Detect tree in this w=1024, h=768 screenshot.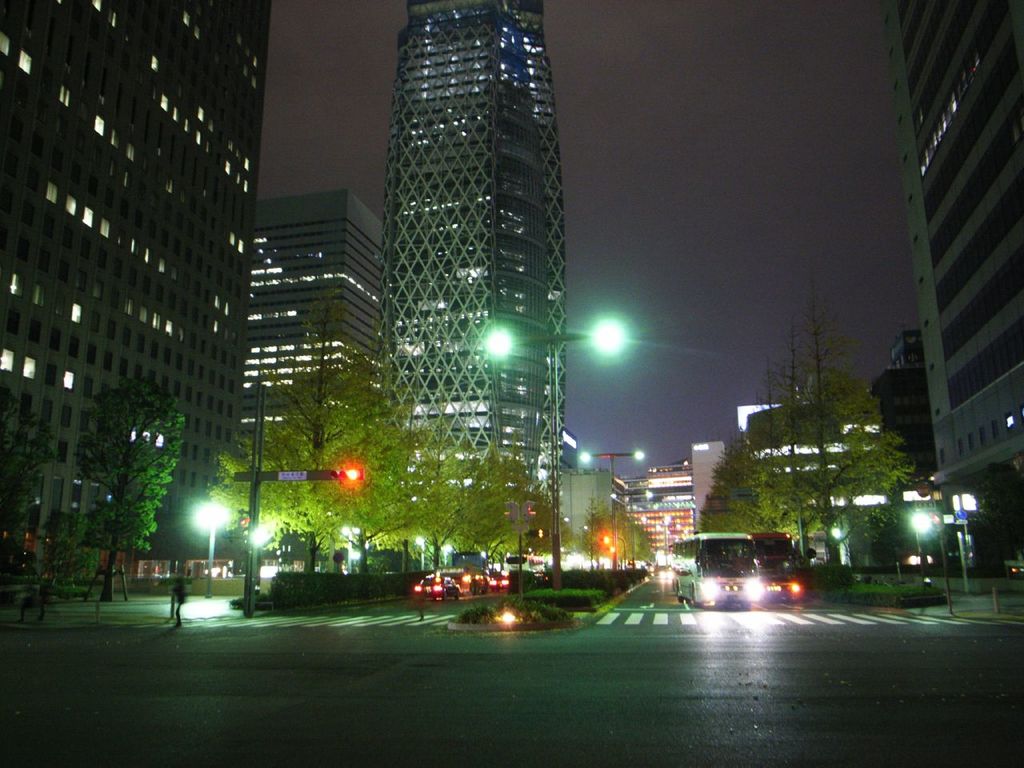
Detection: [567,503,645,581].
